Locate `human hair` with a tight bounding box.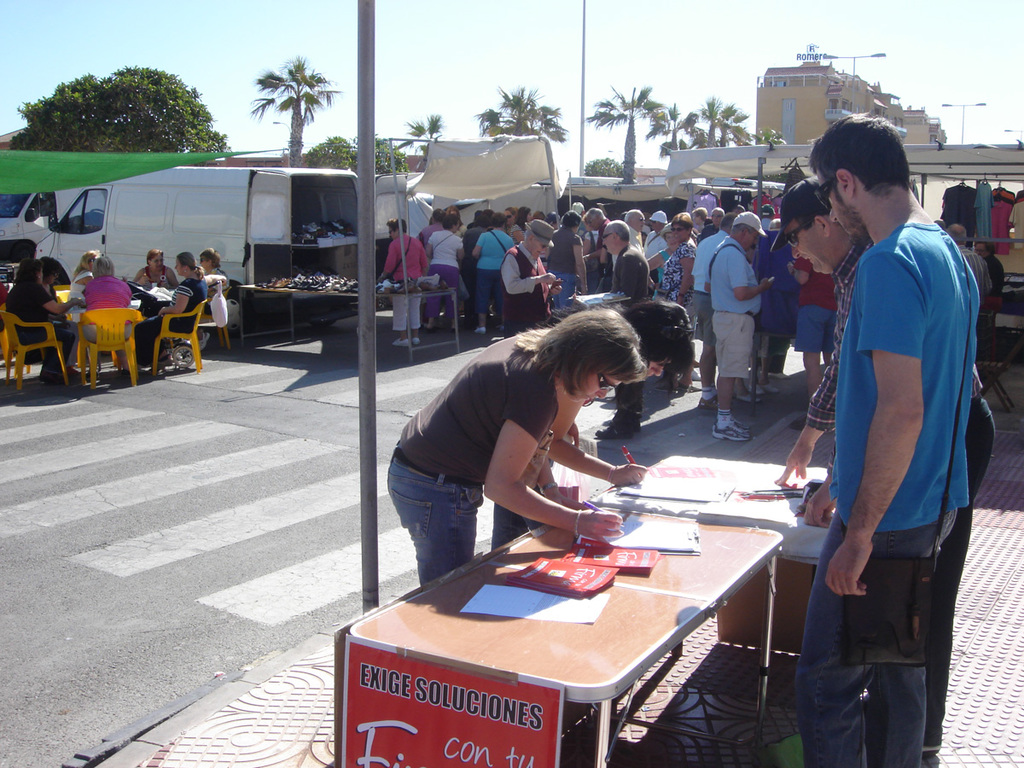
bbox=[515, 305, 645, 402].
